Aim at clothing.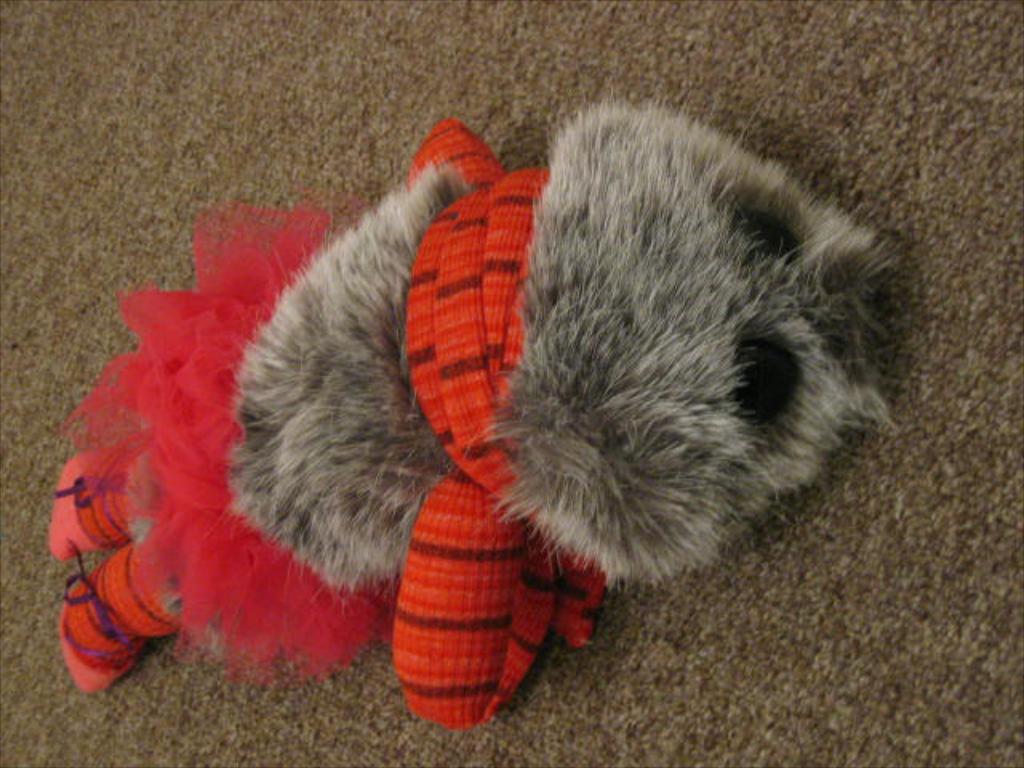
Aimed at bbox=(0, 96, 589, 765).
